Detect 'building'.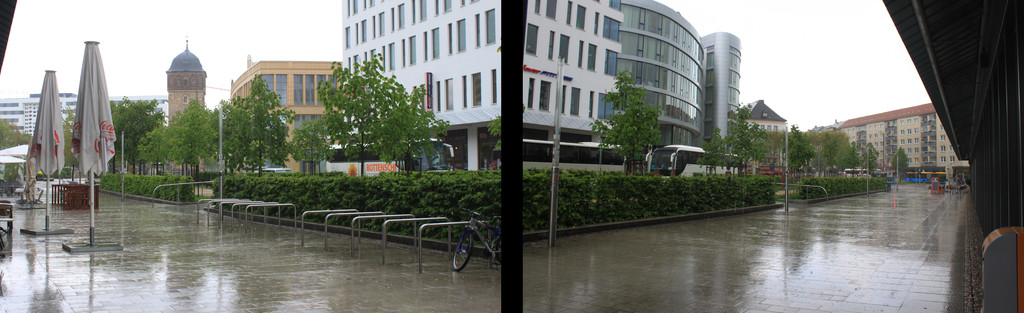
Detected at locate(734, 97, 789, 176).
